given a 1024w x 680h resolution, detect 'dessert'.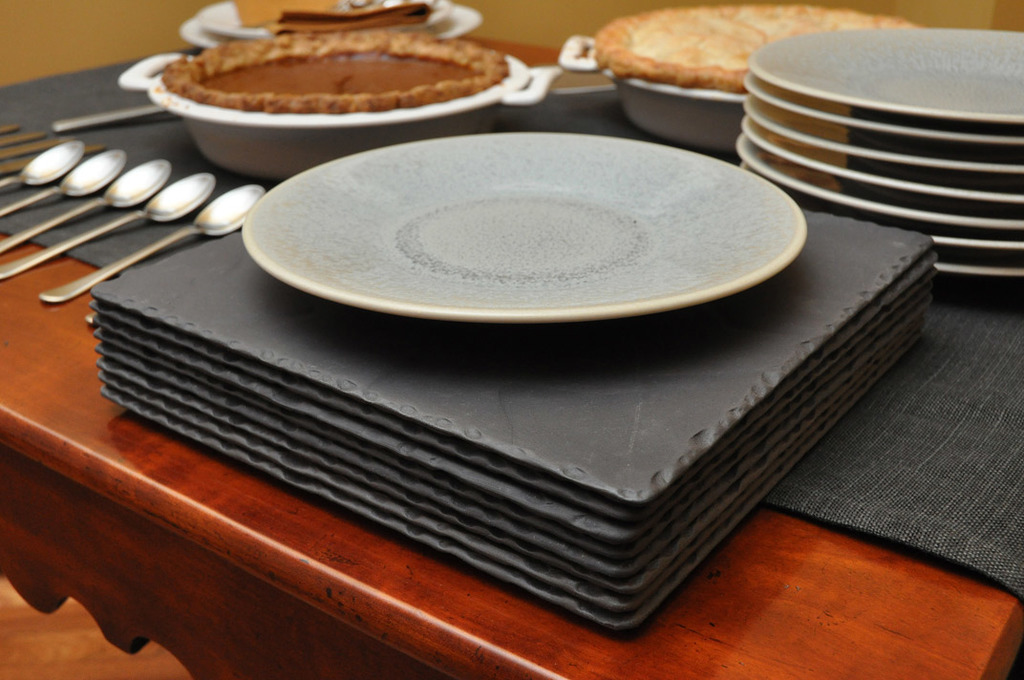
(left=596, top=0, right=926, bottom=85).
